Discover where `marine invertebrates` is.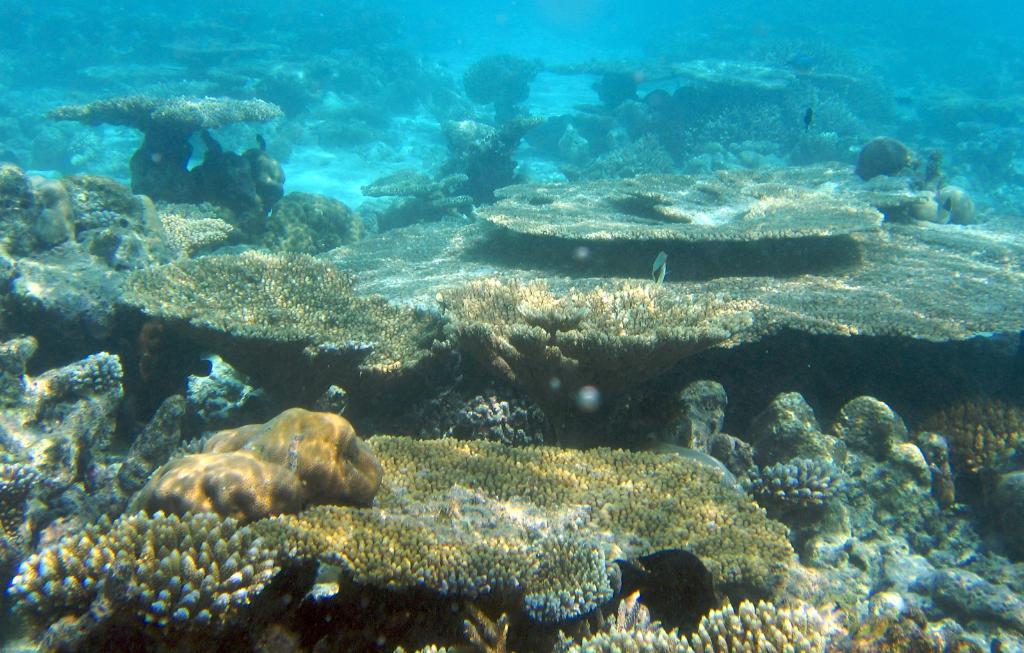
Discovered at <region>105, 238, 454, 394</region>.
